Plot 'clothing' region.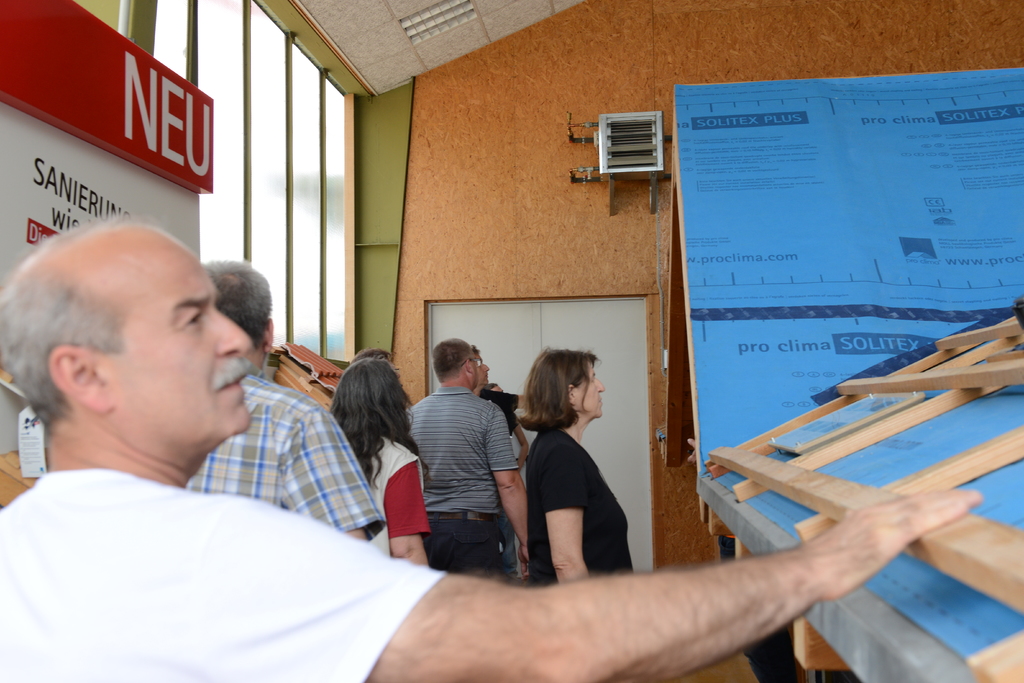
Plotted at bbox(346, 434, 429, 558).
